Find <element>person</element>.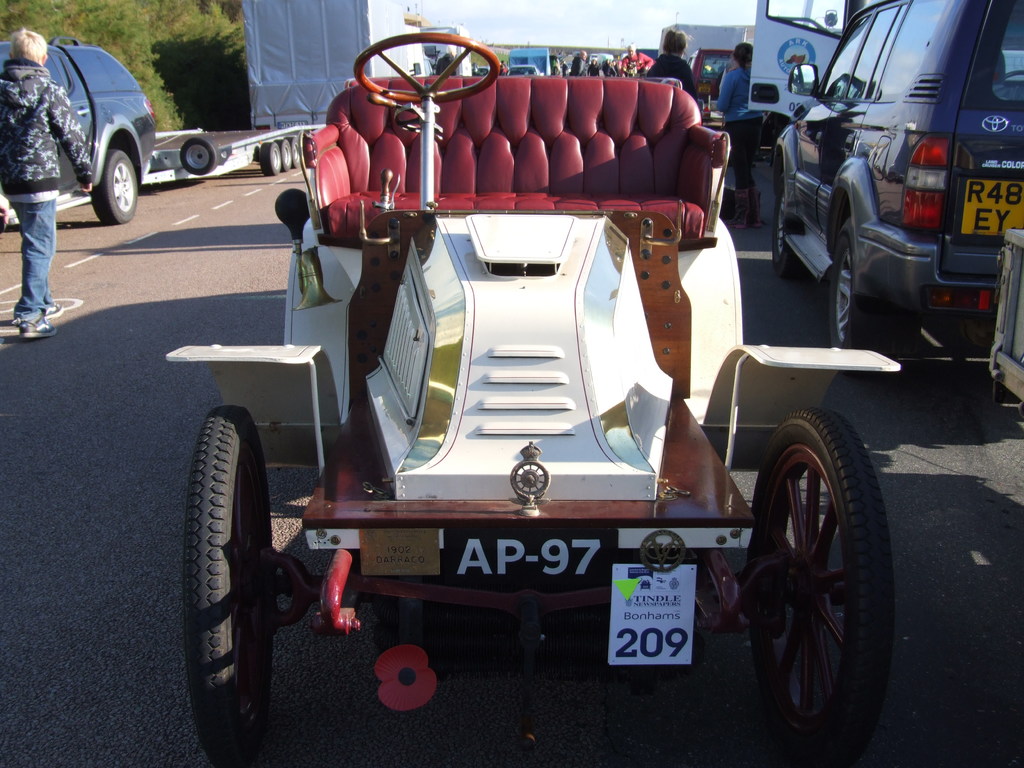
locate(563, 58, 568, 74).
